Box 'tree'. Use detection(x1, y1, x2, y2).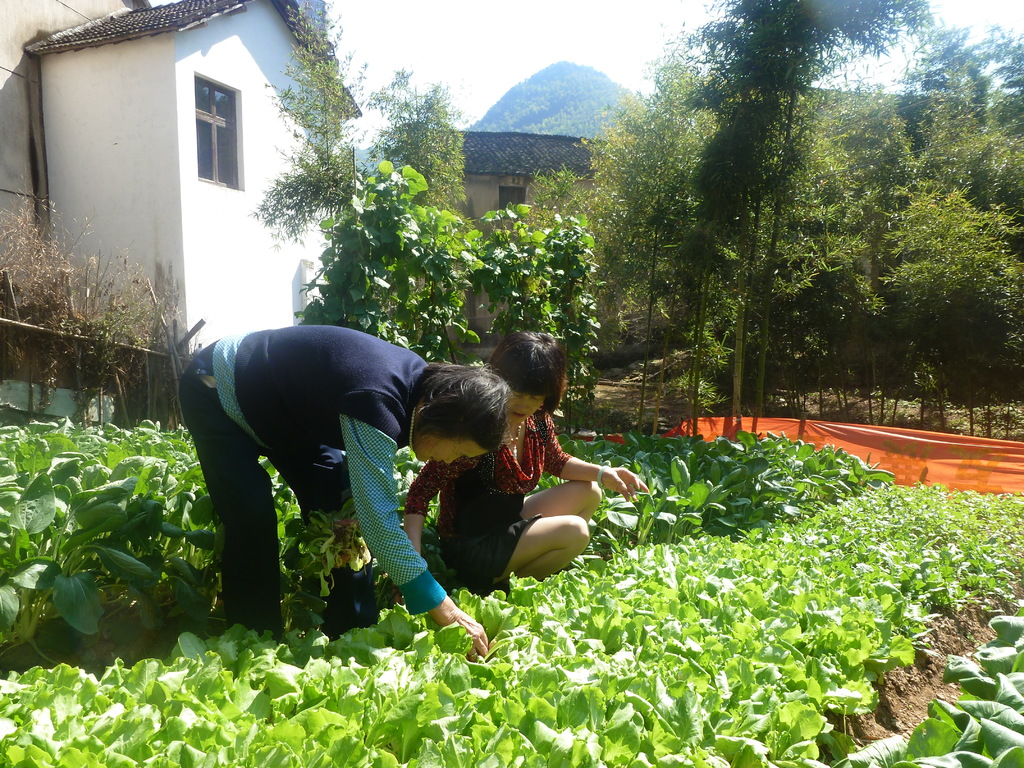
detection(565, 20, 908, 453).
